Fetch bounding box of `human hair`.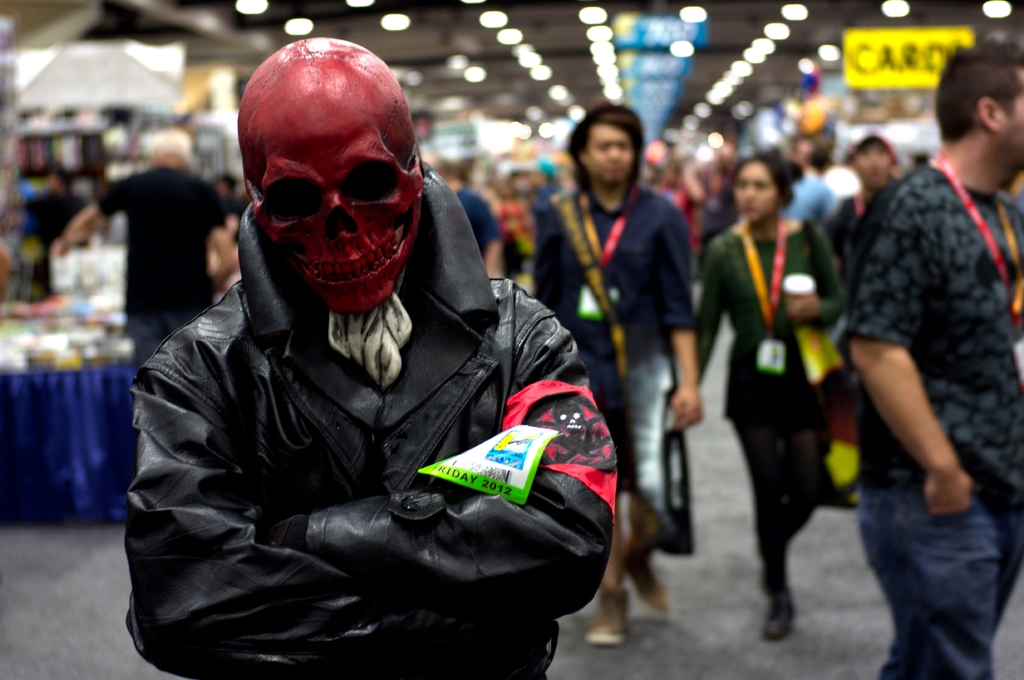
Bbox: <region>567, 98, 647, 194</region>.
